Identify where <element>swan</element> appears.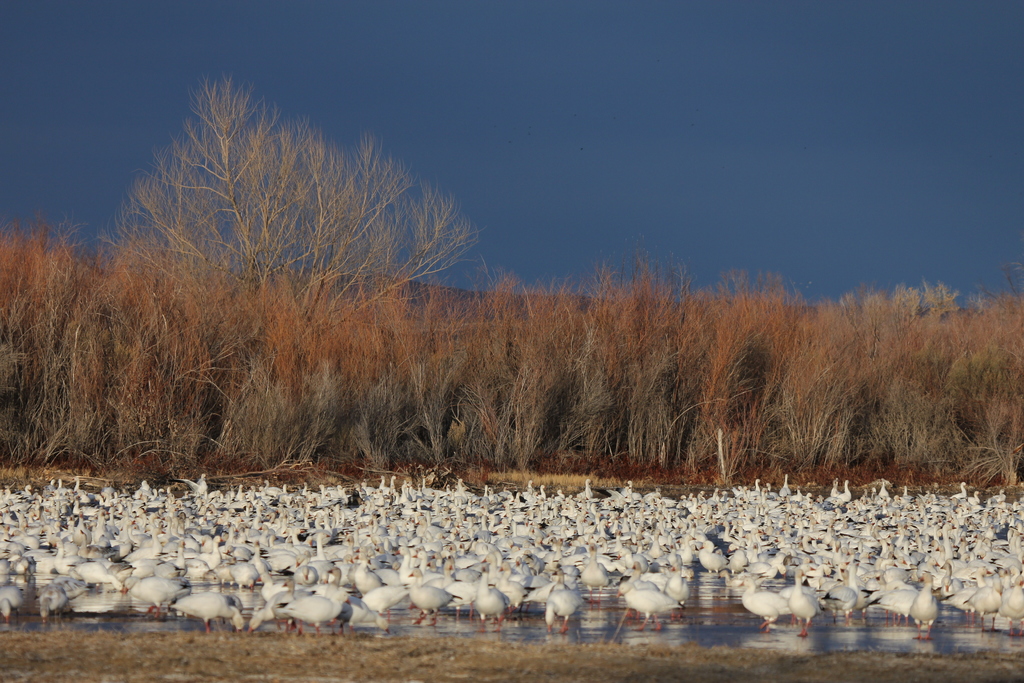
Appears at locate(540, 560, 584, 629).
